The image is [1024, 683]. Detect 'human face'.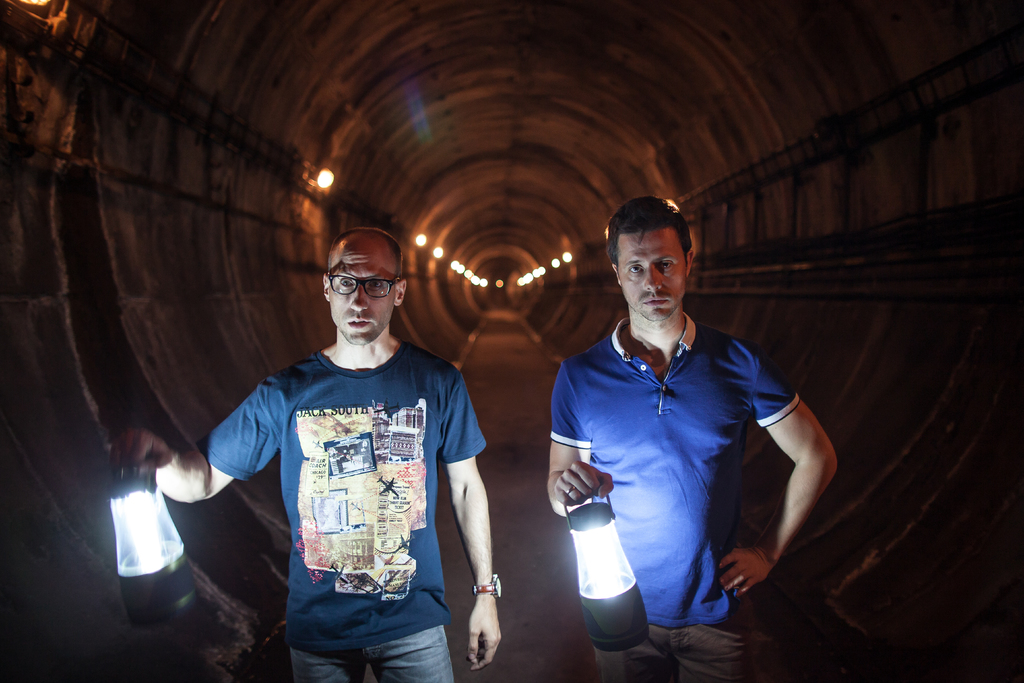
Detection: (616,226,686,325).
